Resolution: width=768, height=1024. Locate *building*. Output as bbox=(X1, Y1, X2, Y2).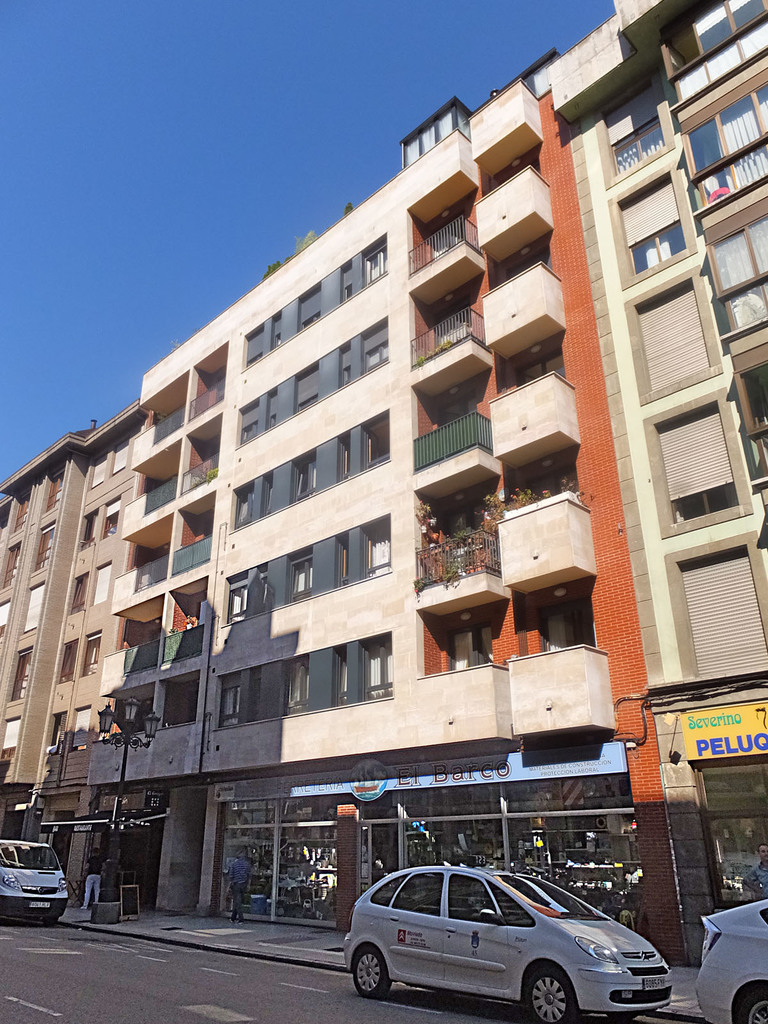
bbox=(541, 0, 767, 964).
